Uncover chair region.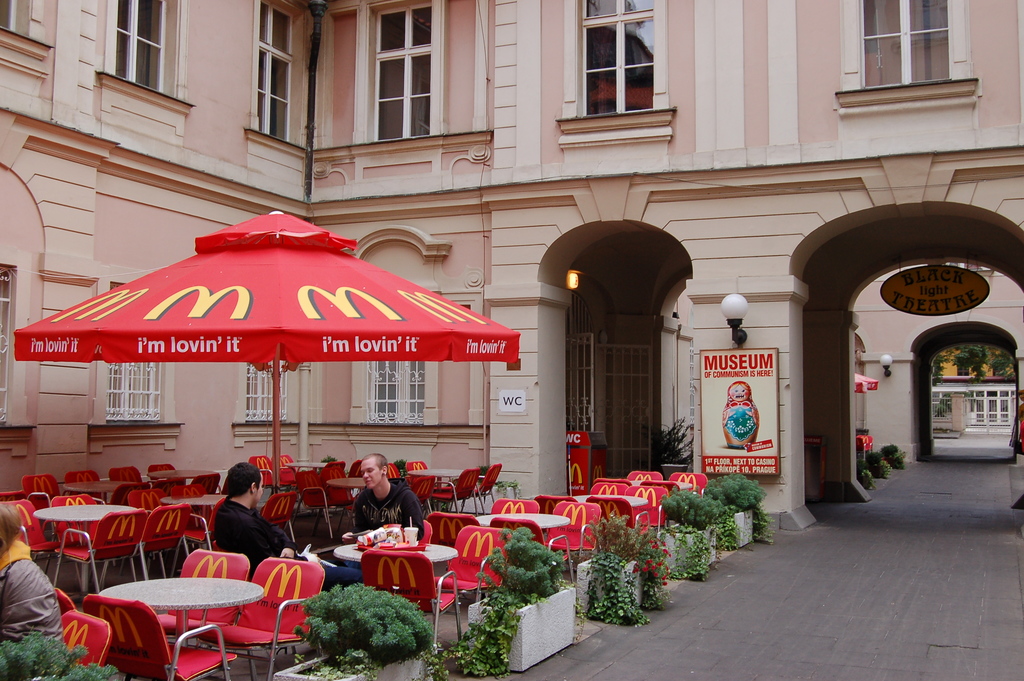
Uncovered: bbox=(346, 457, 365, 504).
